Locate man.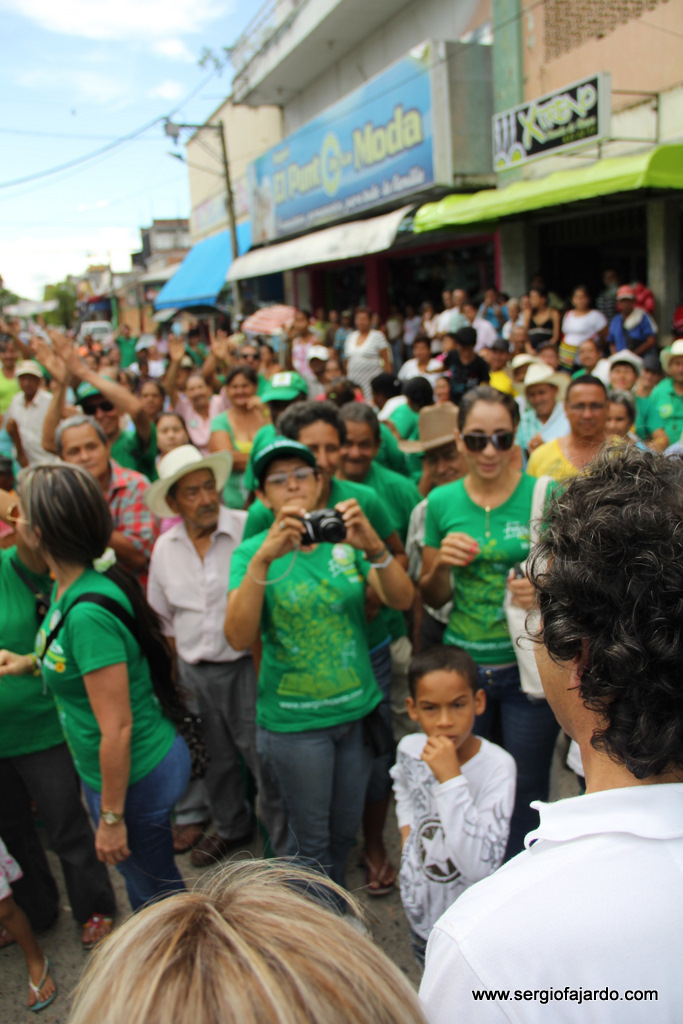
Bounding box: <region>526, 381, 630, 496</region>.
